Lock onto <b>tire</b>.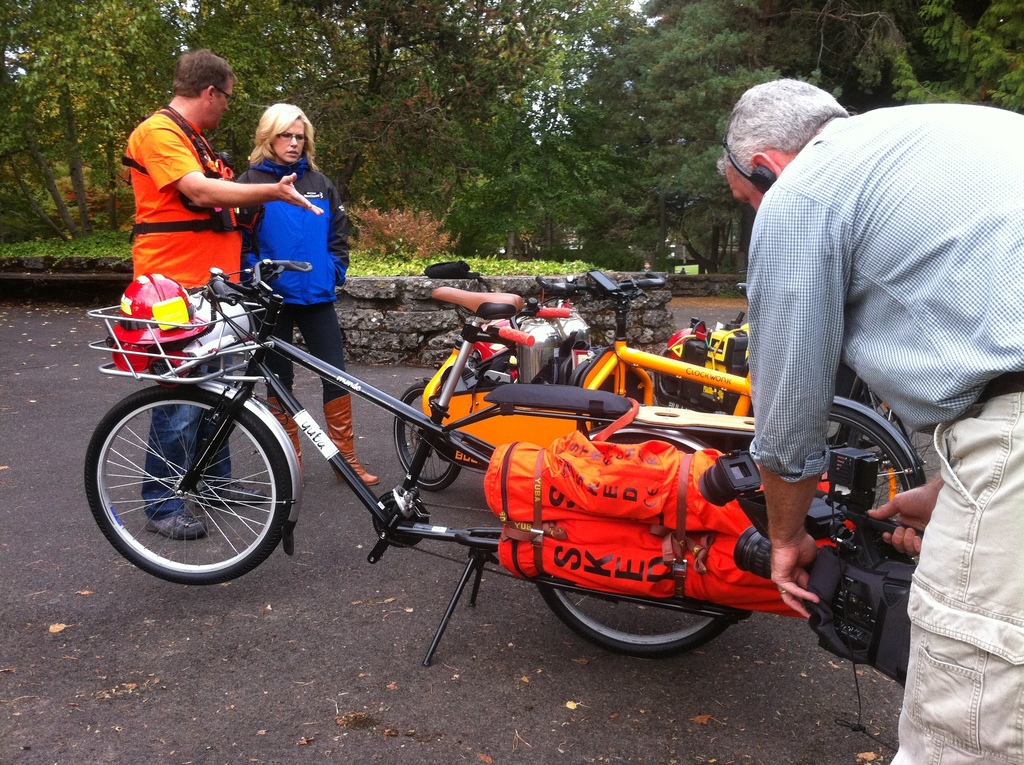
Locked: [x1=80, y1=382, x2=312, y2=584].
